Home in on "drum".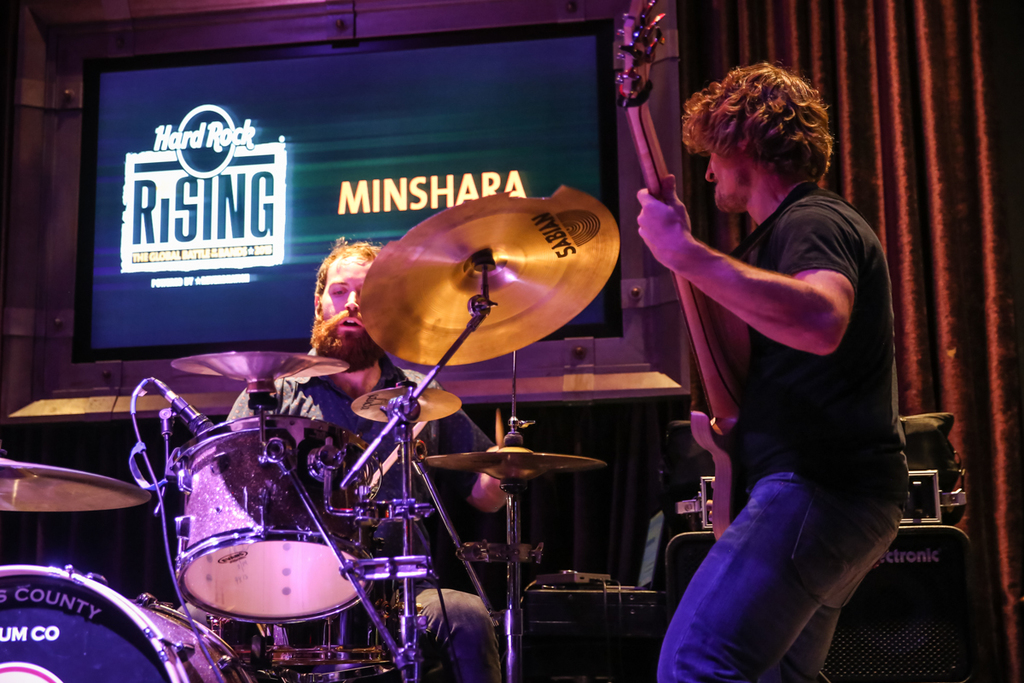
Homed in at <box>0,558,261,682</box>.
